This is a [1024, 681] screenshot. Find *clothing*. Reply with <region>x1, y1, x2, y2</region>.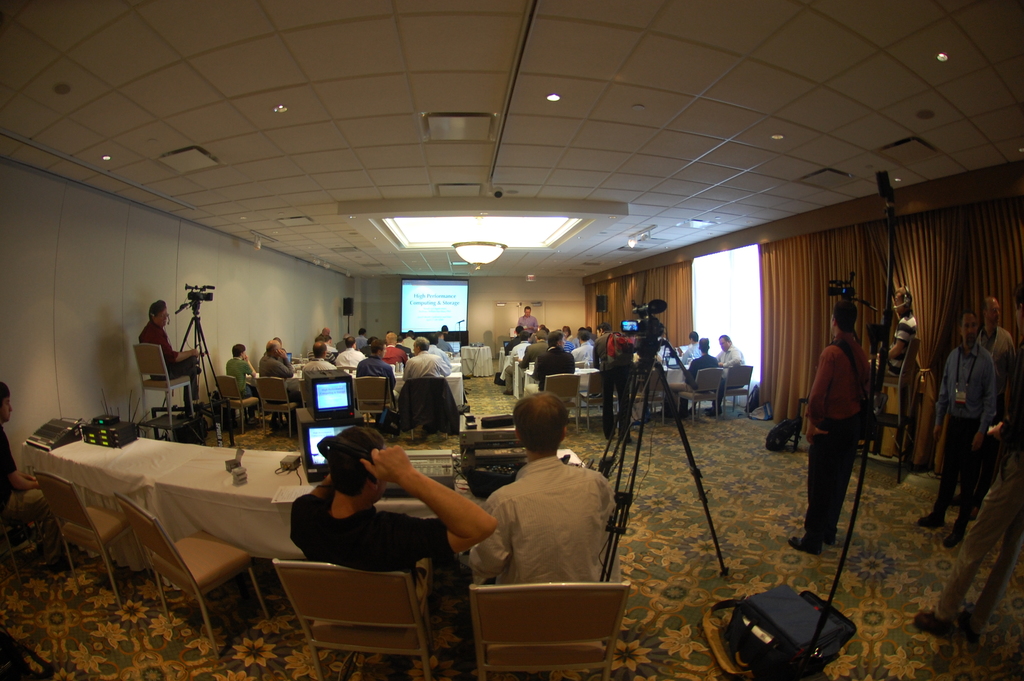
<region>140, 324, 202, 377</region>.
